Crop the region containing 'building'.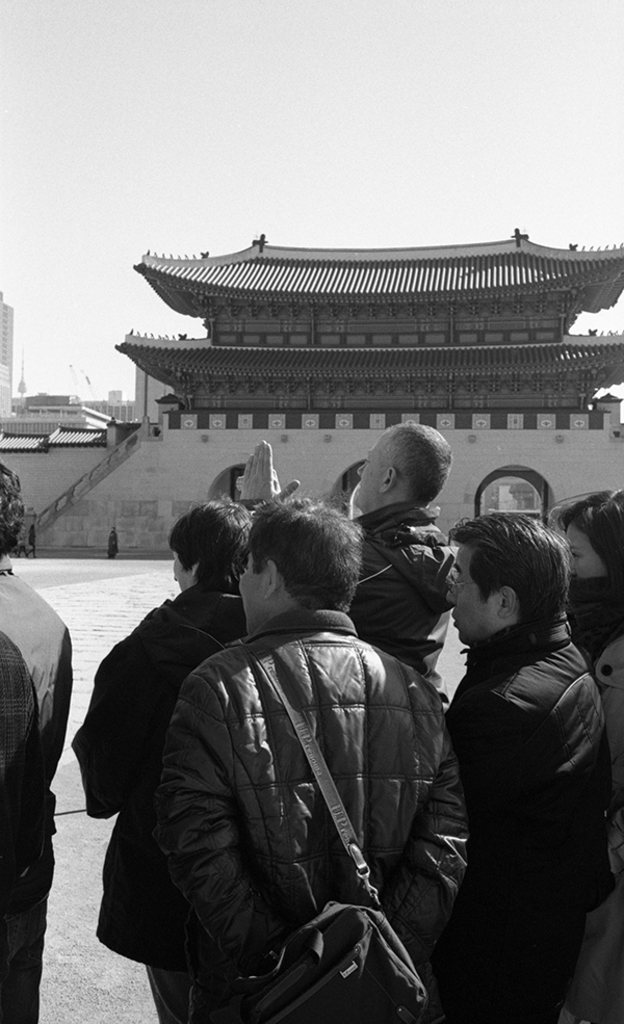
Crop region: {"left": 0, "top": 232, "right": 623, "bottom": 436}.
